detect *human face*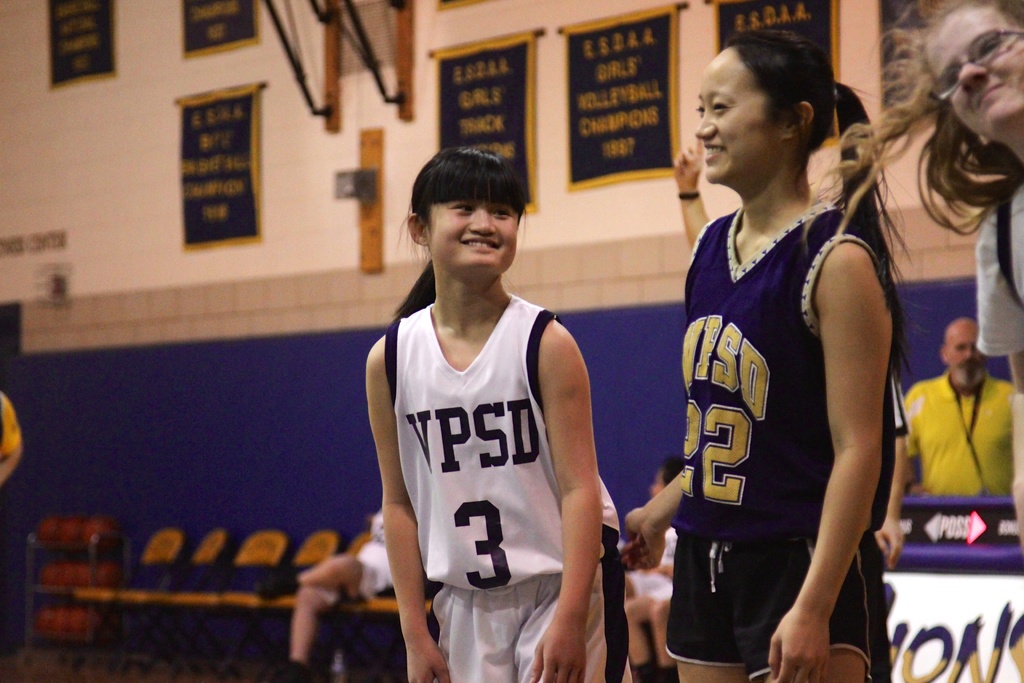
BBox(694, 47, 780, 179)
